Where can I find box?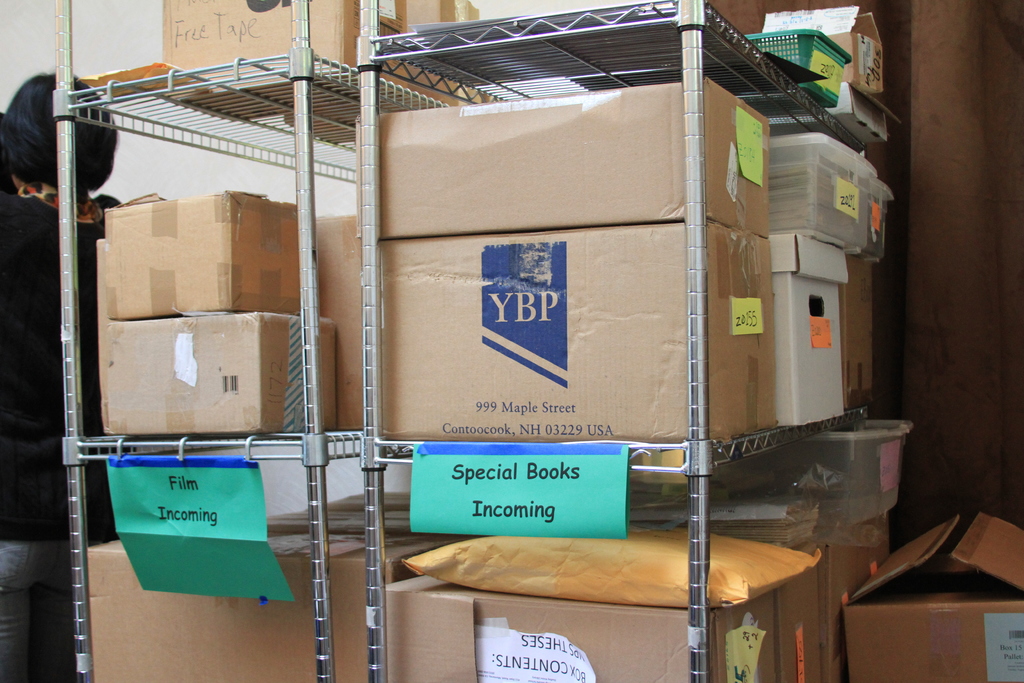
You can find it at 762, 241, 852, 432.
